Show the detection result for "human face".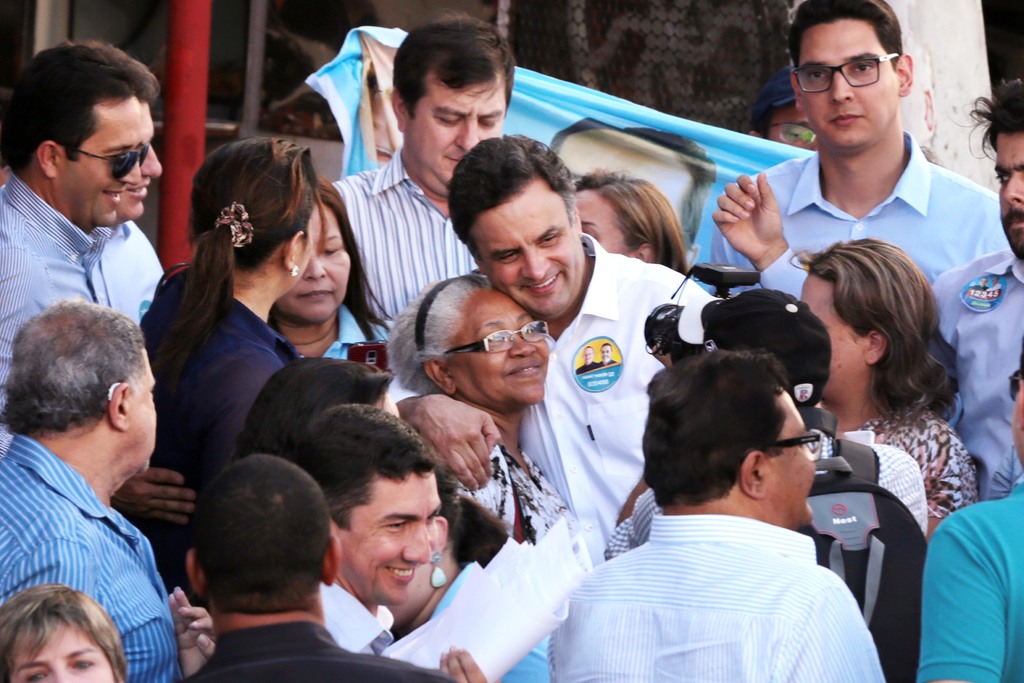
box=[293, 198, 321, 286].
